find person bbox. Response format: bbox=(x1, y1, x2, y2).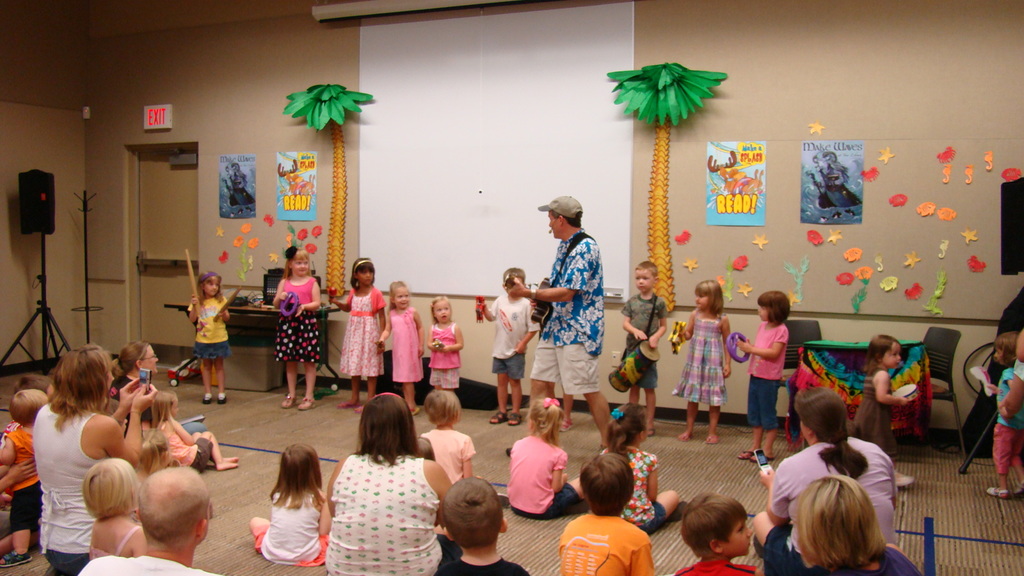
bbox=(323, 251, 385, 416).
